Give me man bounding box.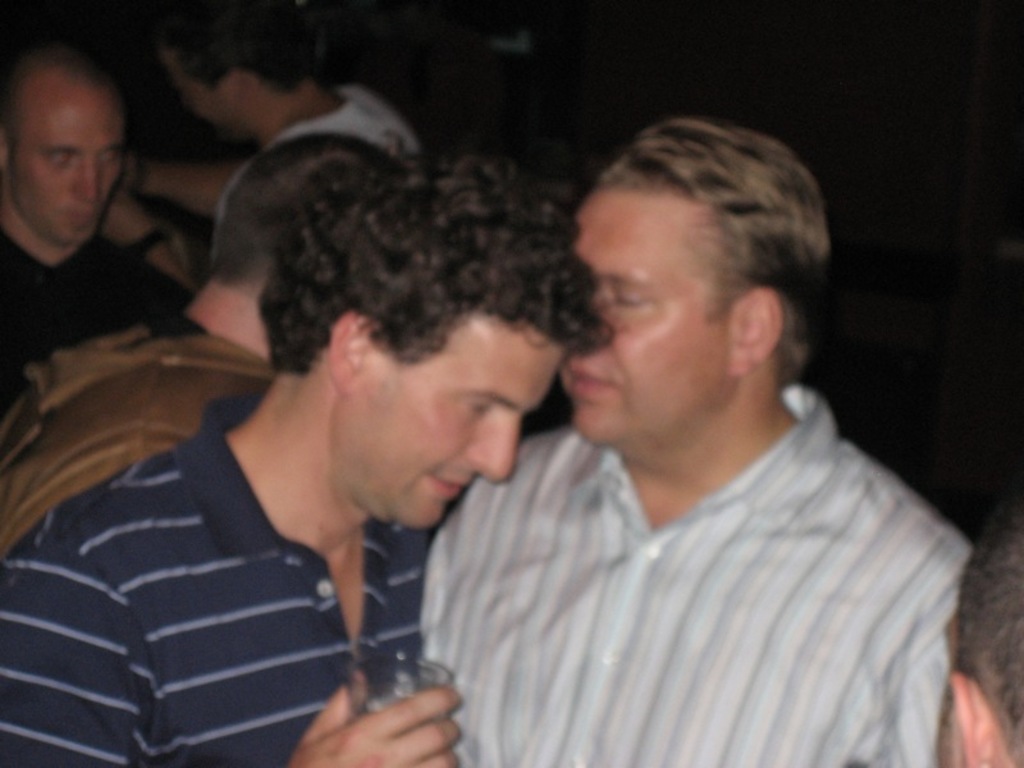
box(0, 125, 406, 558).
